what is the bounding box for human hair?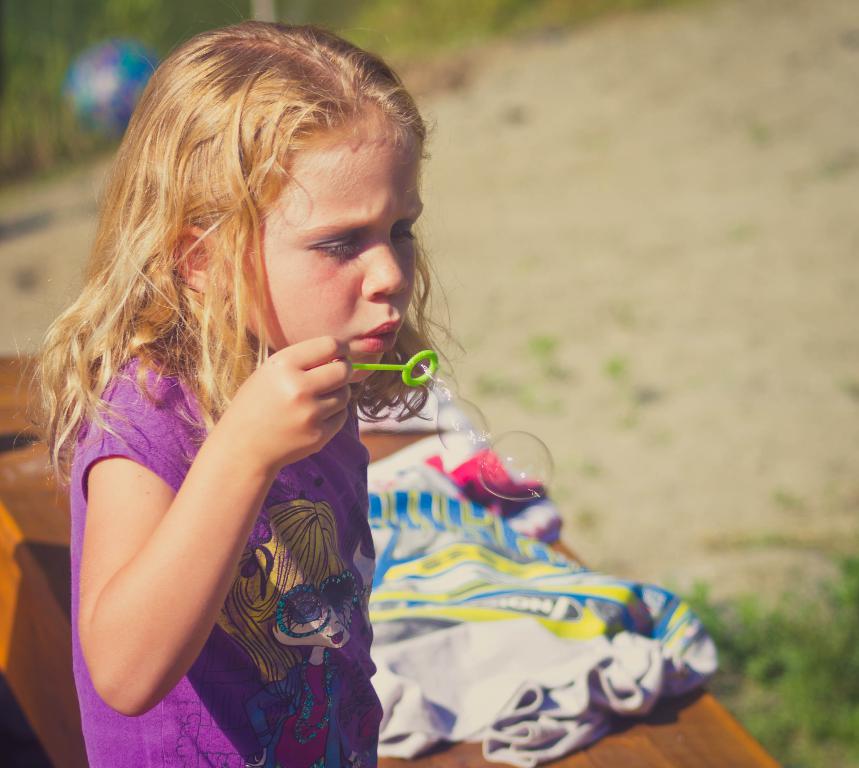
8 16 467 505.
